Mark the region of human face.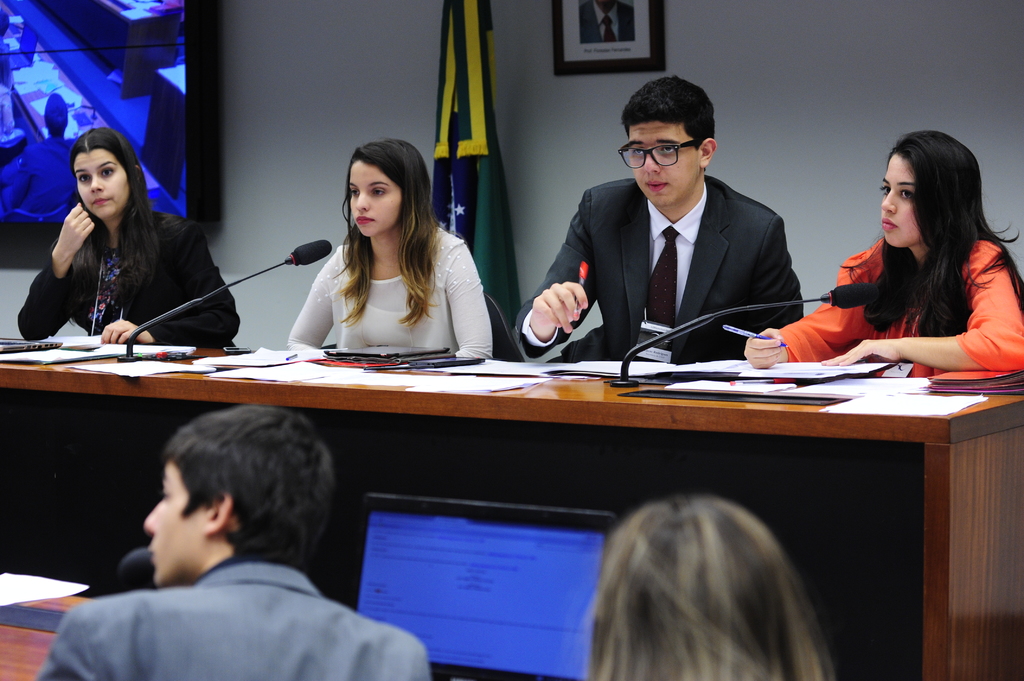
Region: (left=144, top=463, right=206, bottom=584).
